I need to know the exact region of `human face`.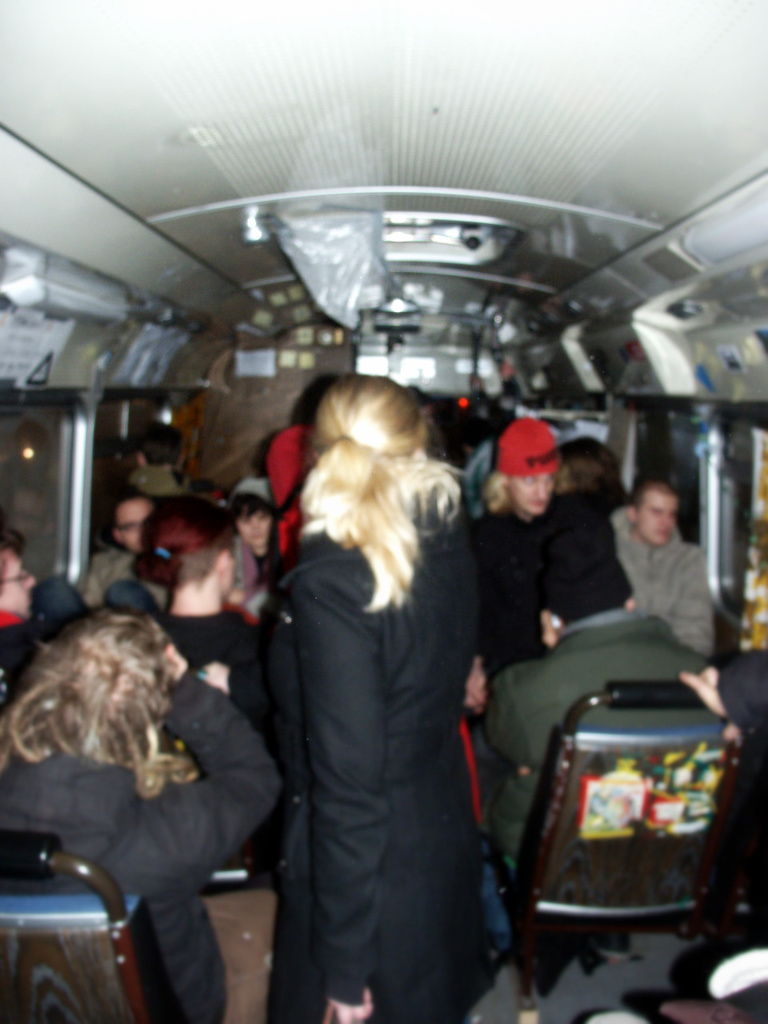
Region: (left=121, top=496, right=150, bottom=556).
